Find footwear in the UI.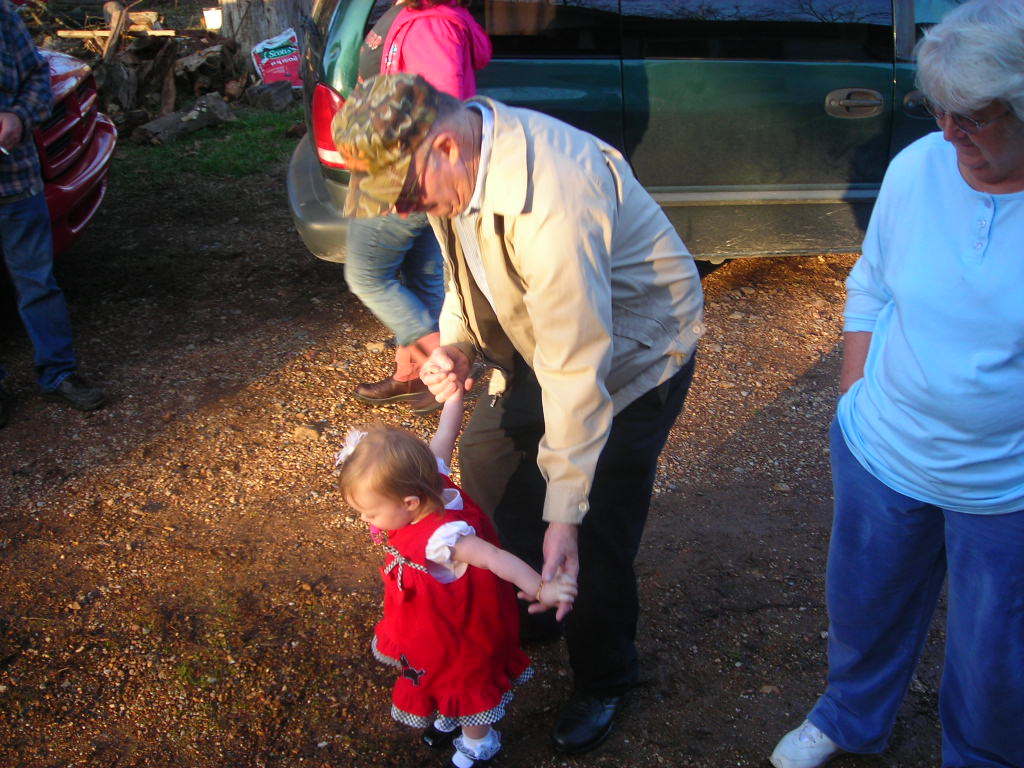
UI element at (558,673,632,759).
